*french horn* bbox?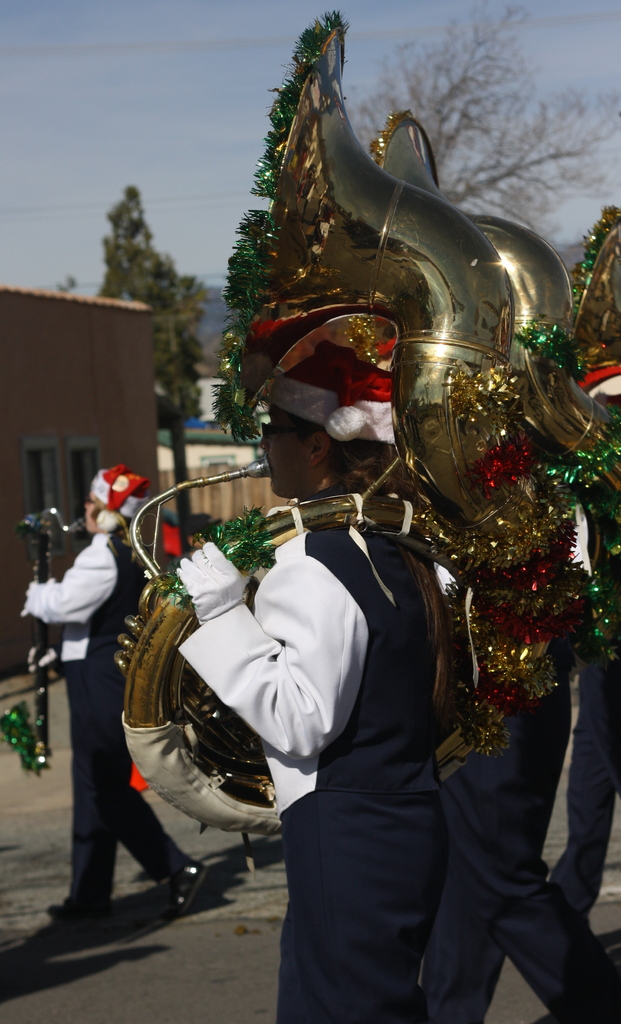
[x1=0, y1=503, x2=101, y2=774]
